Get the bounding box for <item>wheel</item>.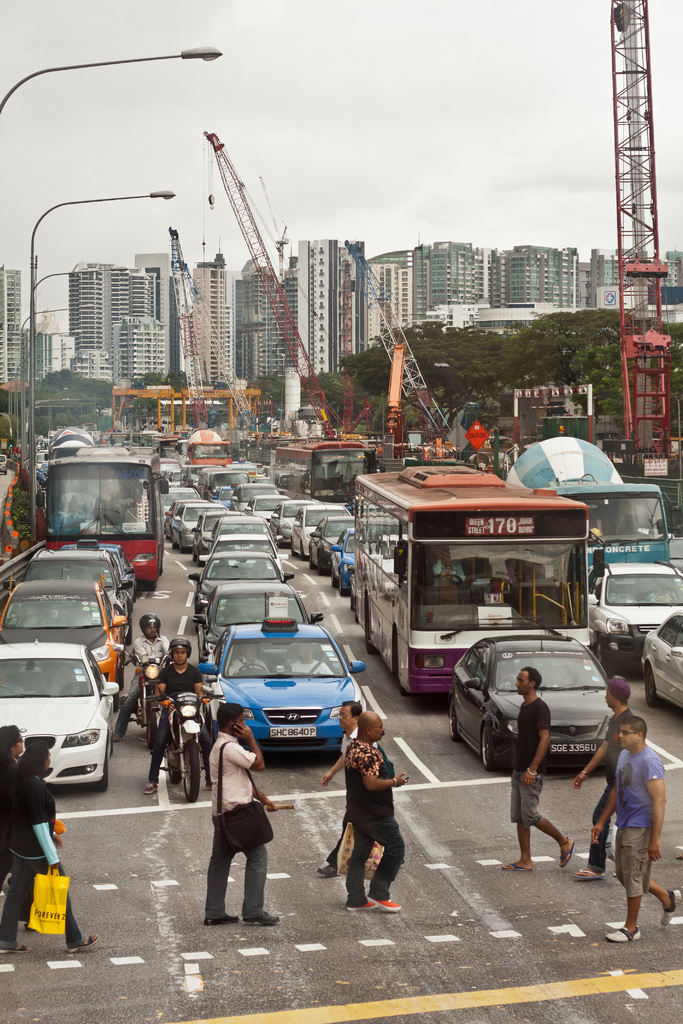
pyautogui.locateOnScreen(175, 732, 199, 799).
